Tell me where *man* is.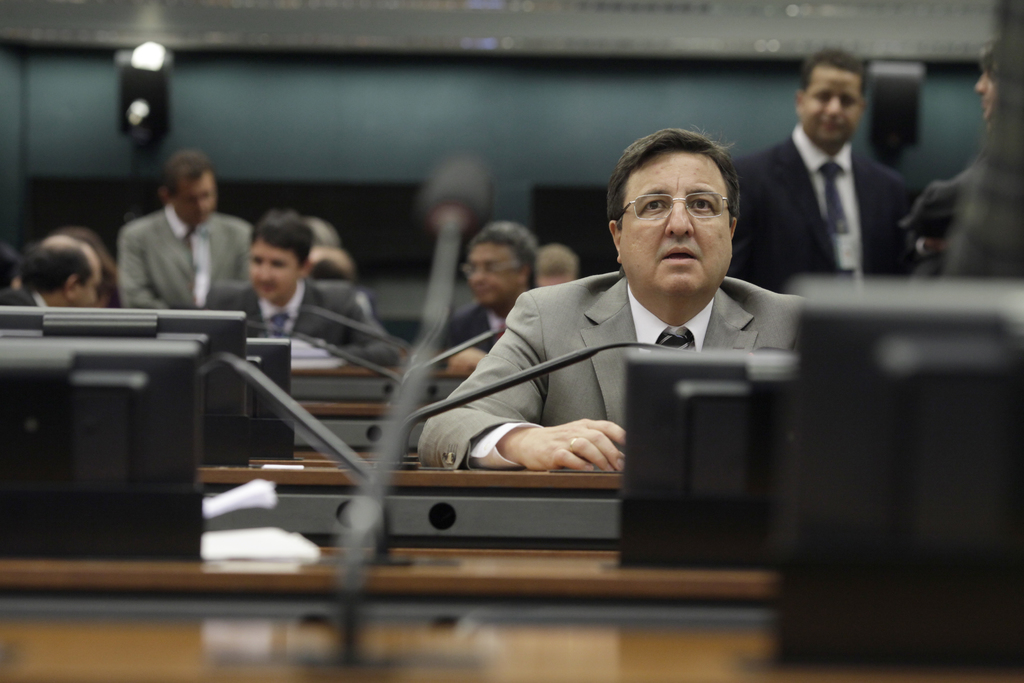
*man* is at x1=732, y1=43, x2=915, y2=290.
